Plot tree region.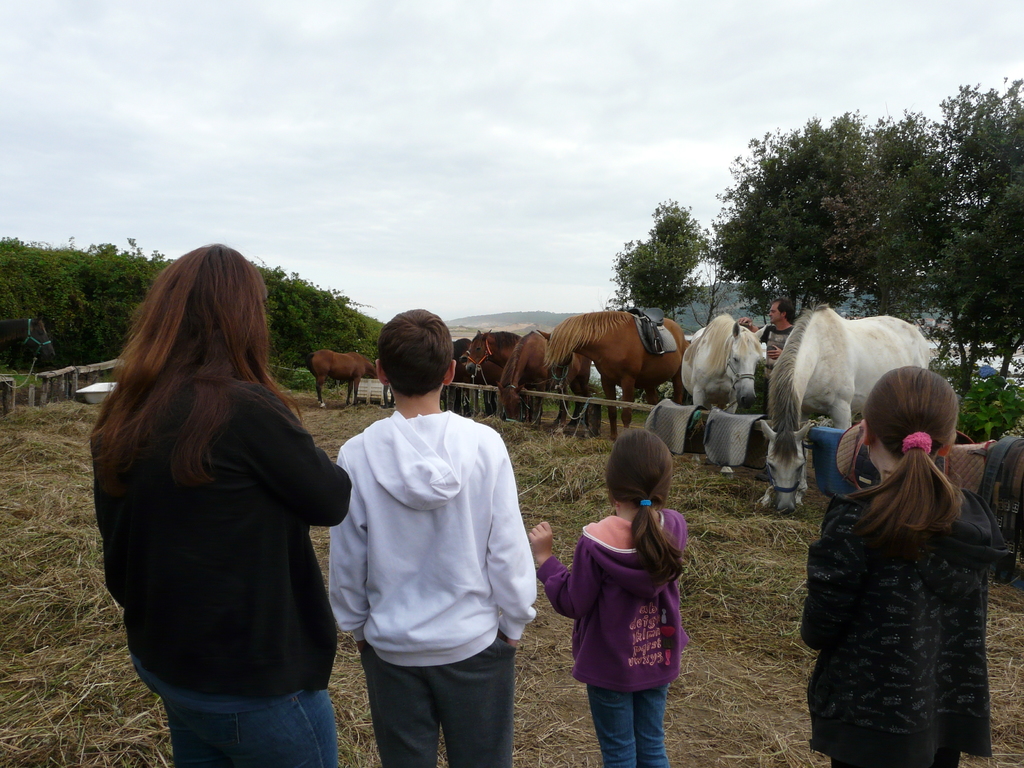
Plotted at x1=601 y1=195 x2=709 y2=316.
